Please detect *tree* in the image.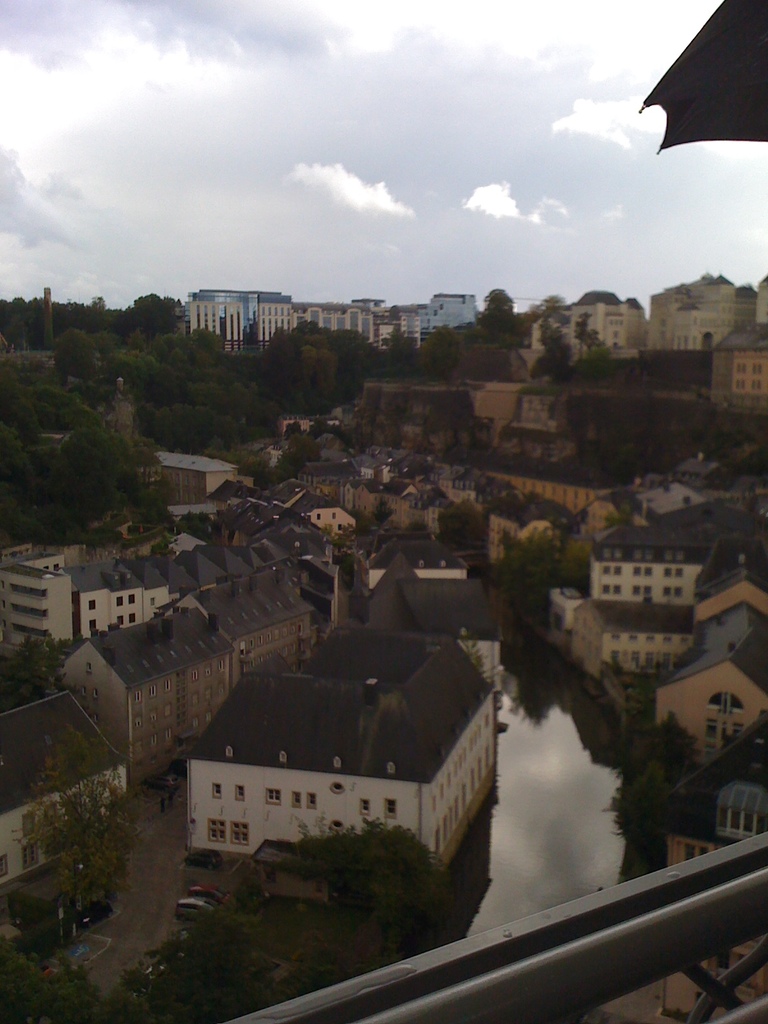
604 497 634 527.
